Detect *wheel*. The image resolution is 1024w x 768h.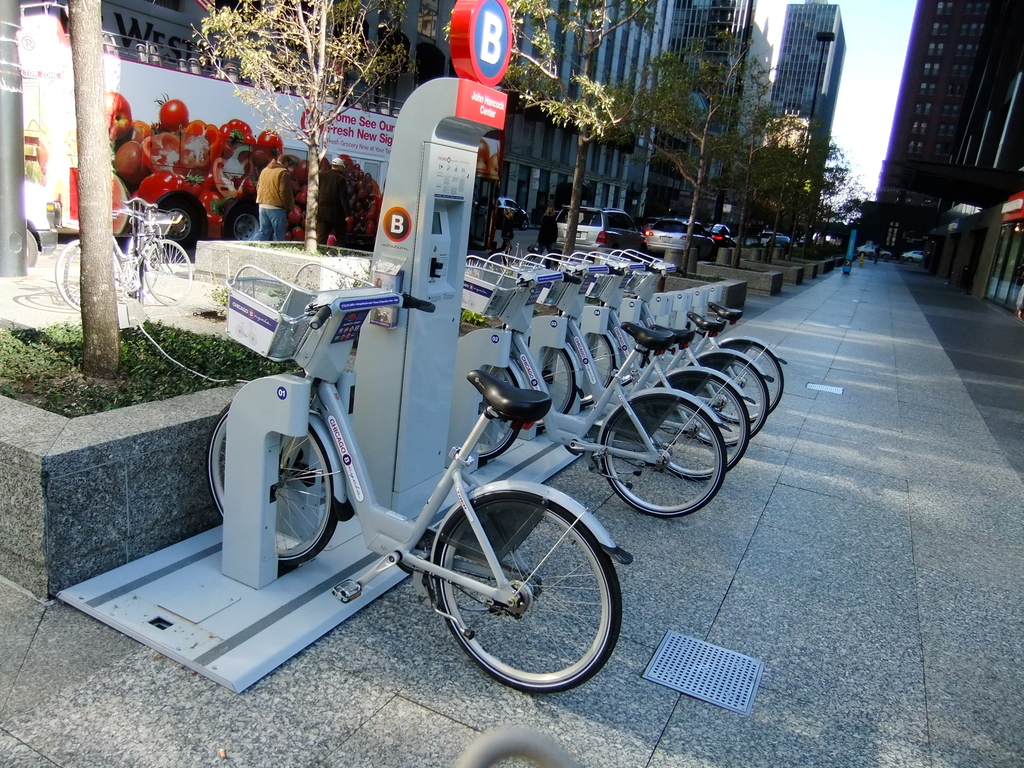
442 477 637 692.
